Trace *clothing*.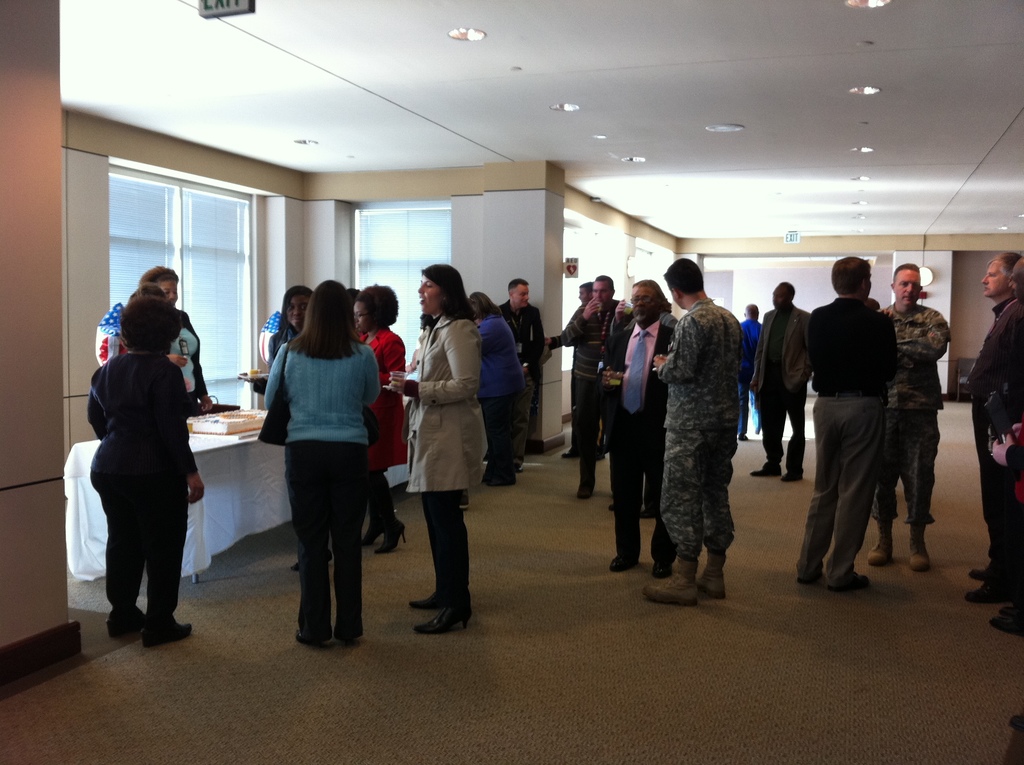
Traced to detection(564, 296, 630, 490).
